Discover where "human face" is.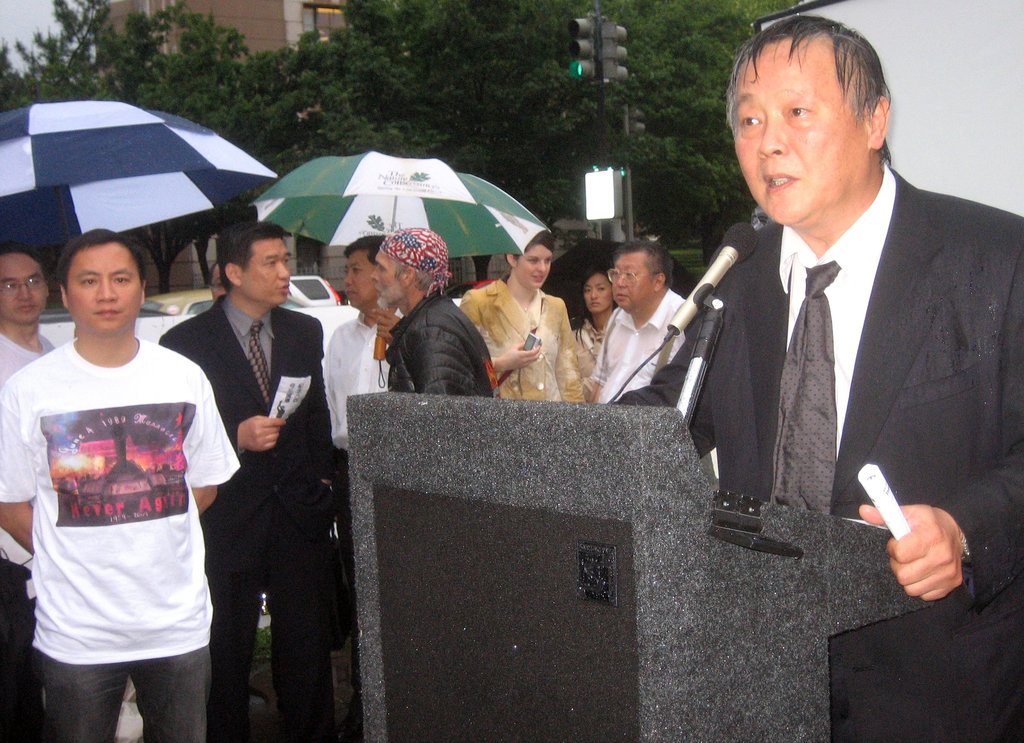
Discovered at detection(519, 245, 556, 289).
